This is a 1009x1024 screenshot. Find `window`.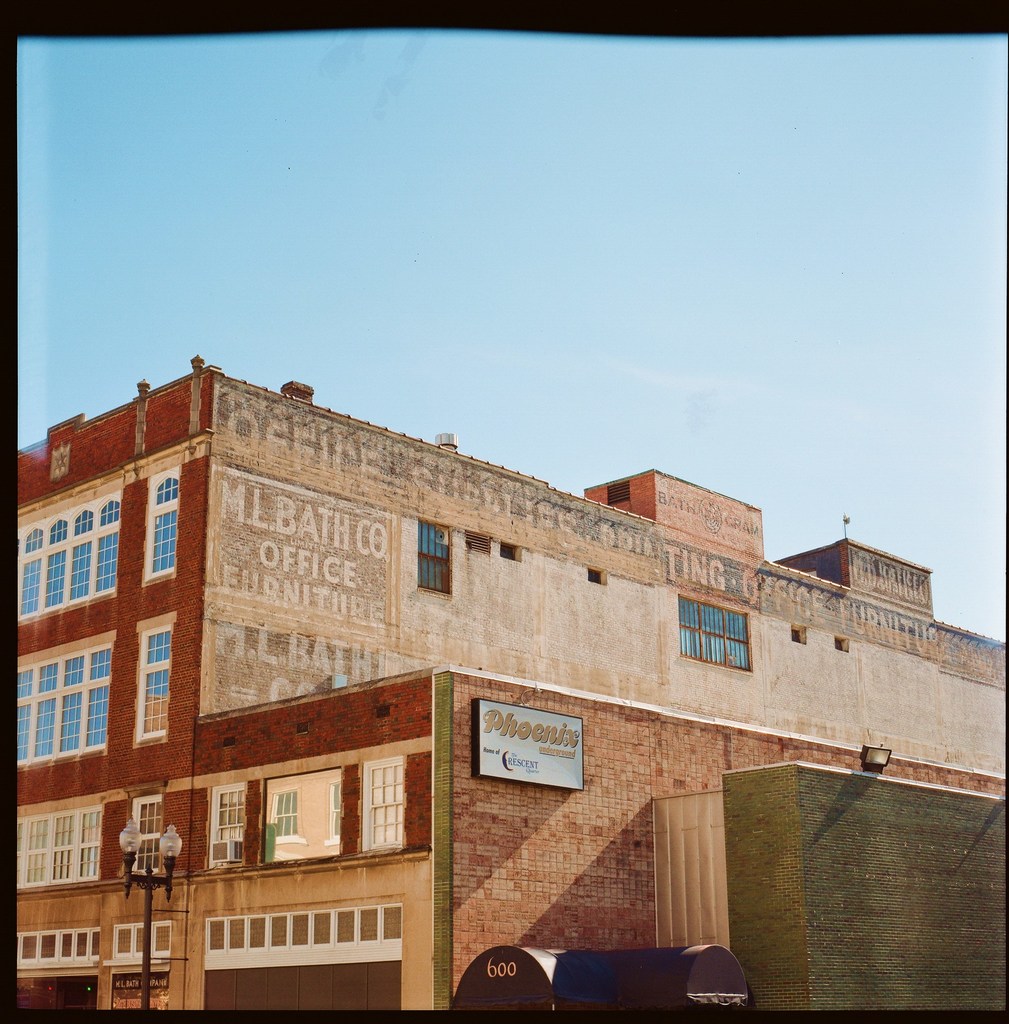
Bounding box: x1=17 y1=629 x2=115 y2=769.
